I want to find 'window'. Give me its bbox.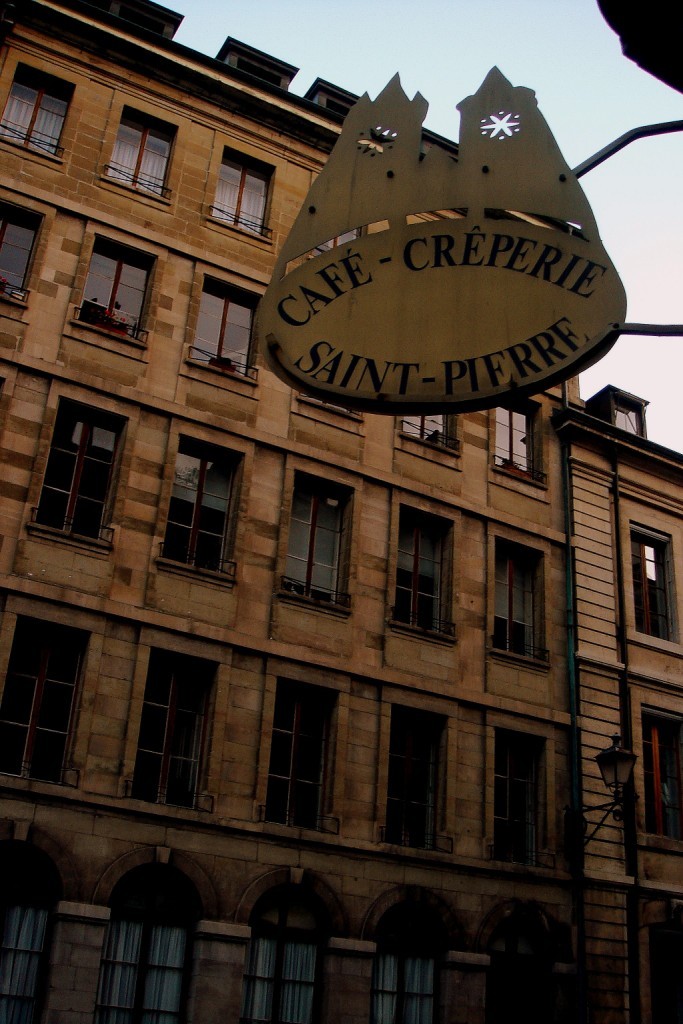
box=[98, 876, 195, 1023].
